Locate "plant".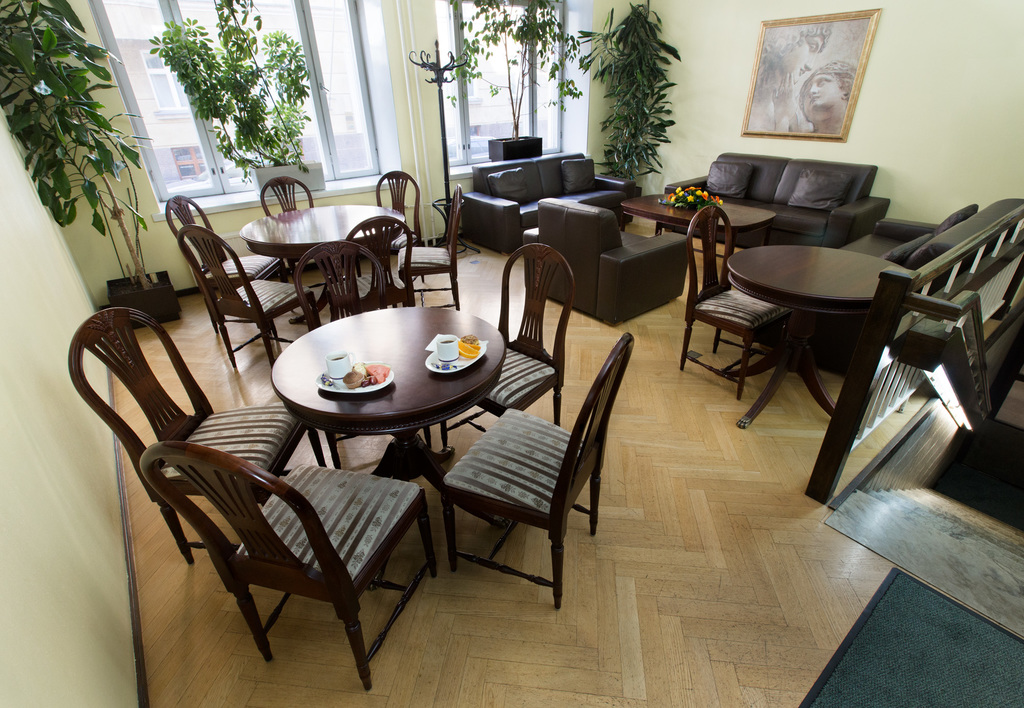
Bounding box: 439, 0, 585, 147.
